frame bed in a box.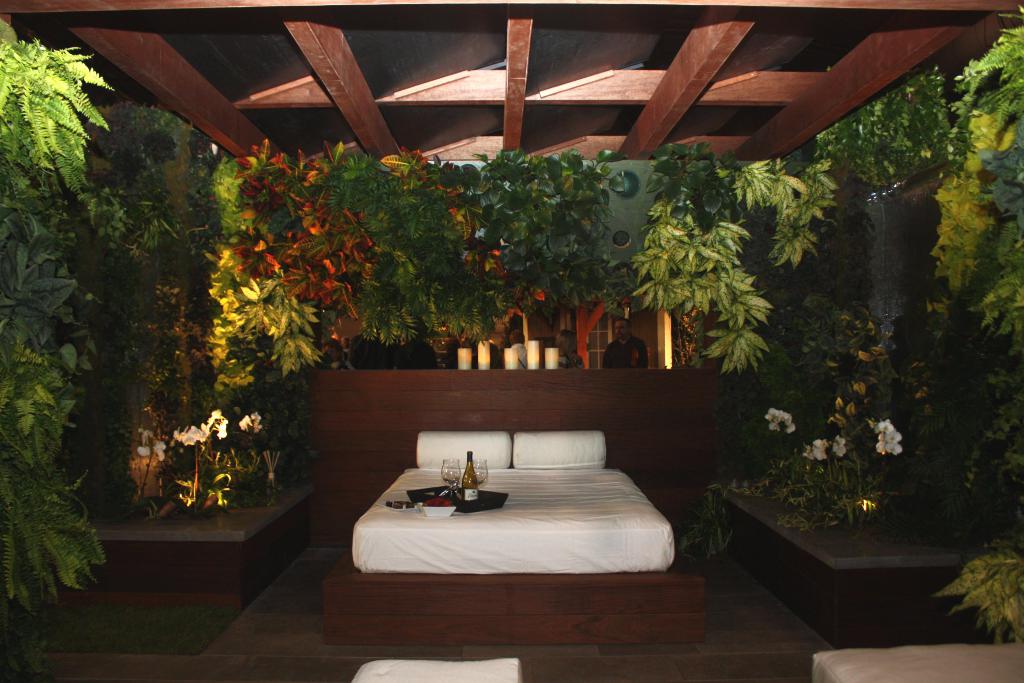
349:425:680:585.
